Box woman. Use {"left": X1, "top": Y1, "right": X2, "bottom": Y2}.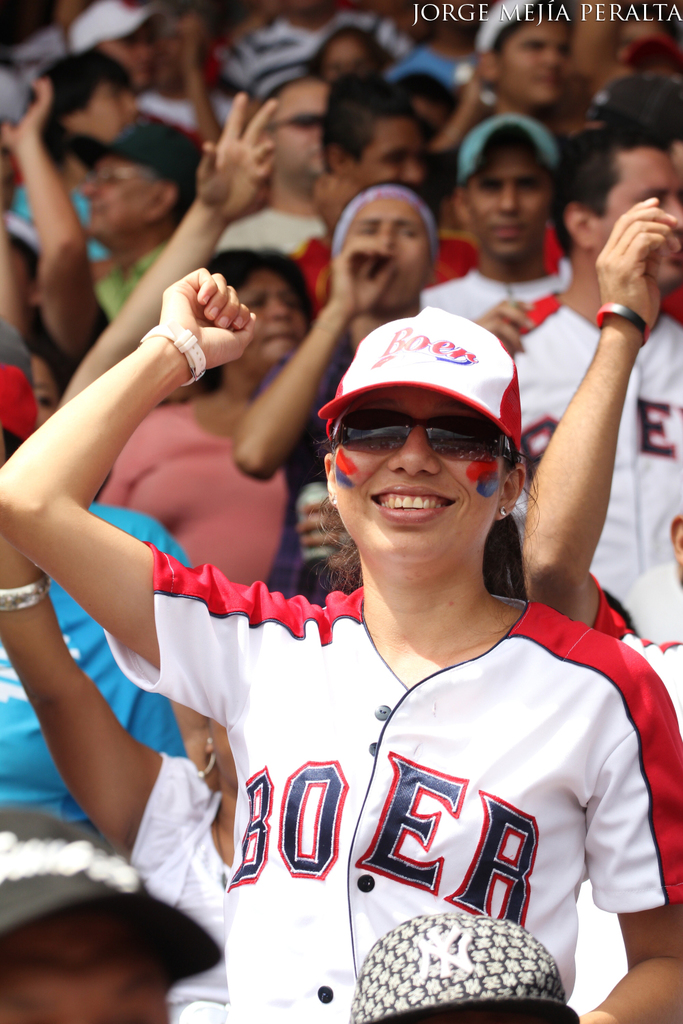
{"left": 0, "top": 268, "right": 680, "bottom": 1021}.
